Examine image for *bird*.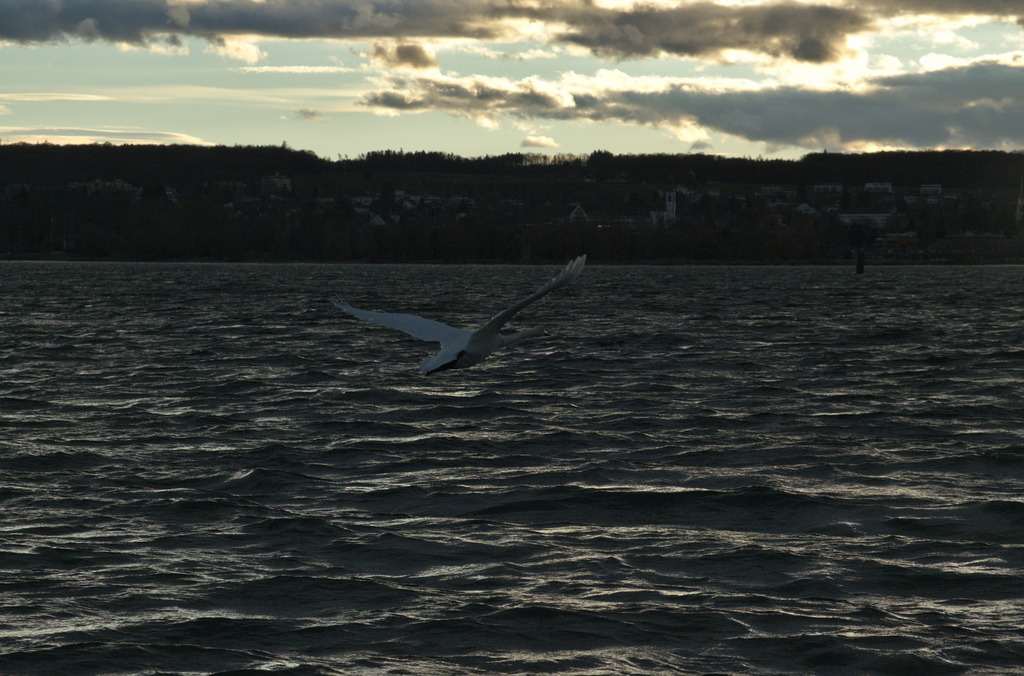
Examination result: bbox(344, 261, 575, 373).
